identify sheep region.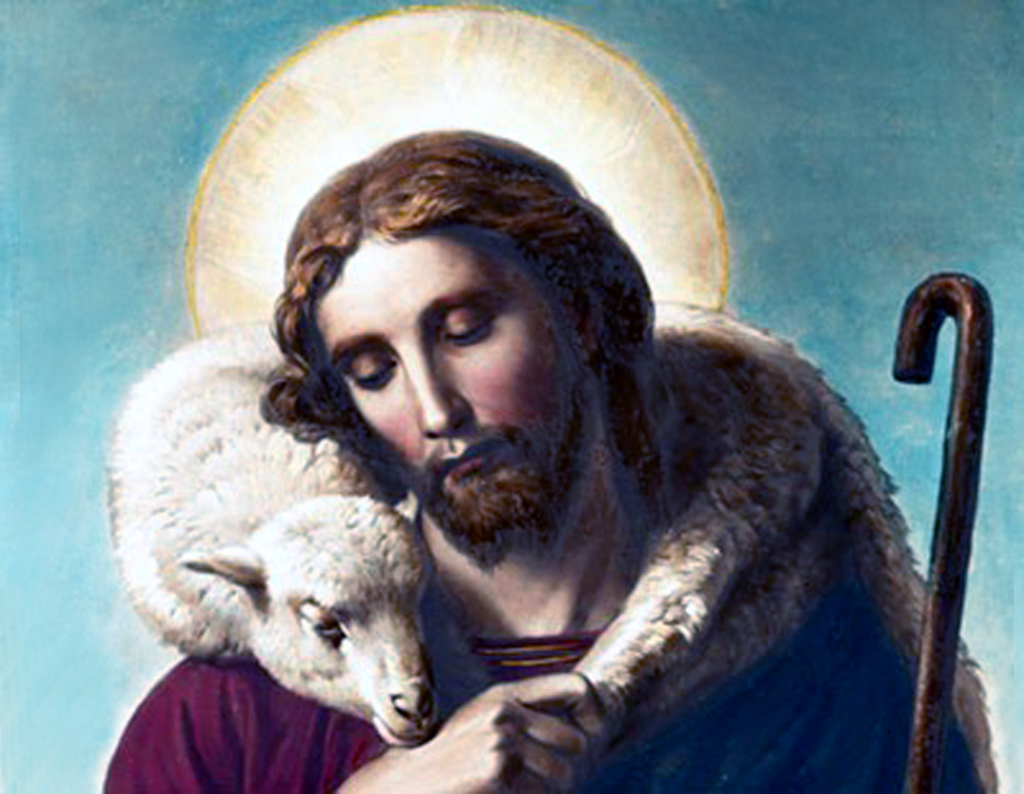
Region: {"left": 119, "top": 323, "right": 539, "bottom": 793}.
